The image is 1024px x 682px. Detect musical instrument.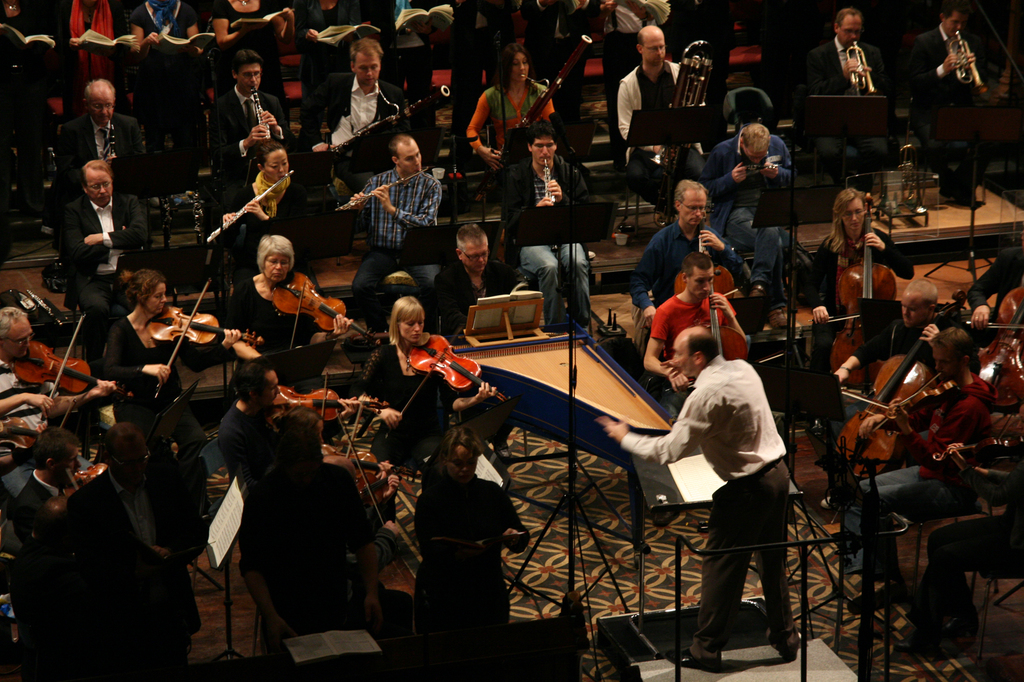
Detection: <bbox>544, 157, 559, 205</bbox>.
